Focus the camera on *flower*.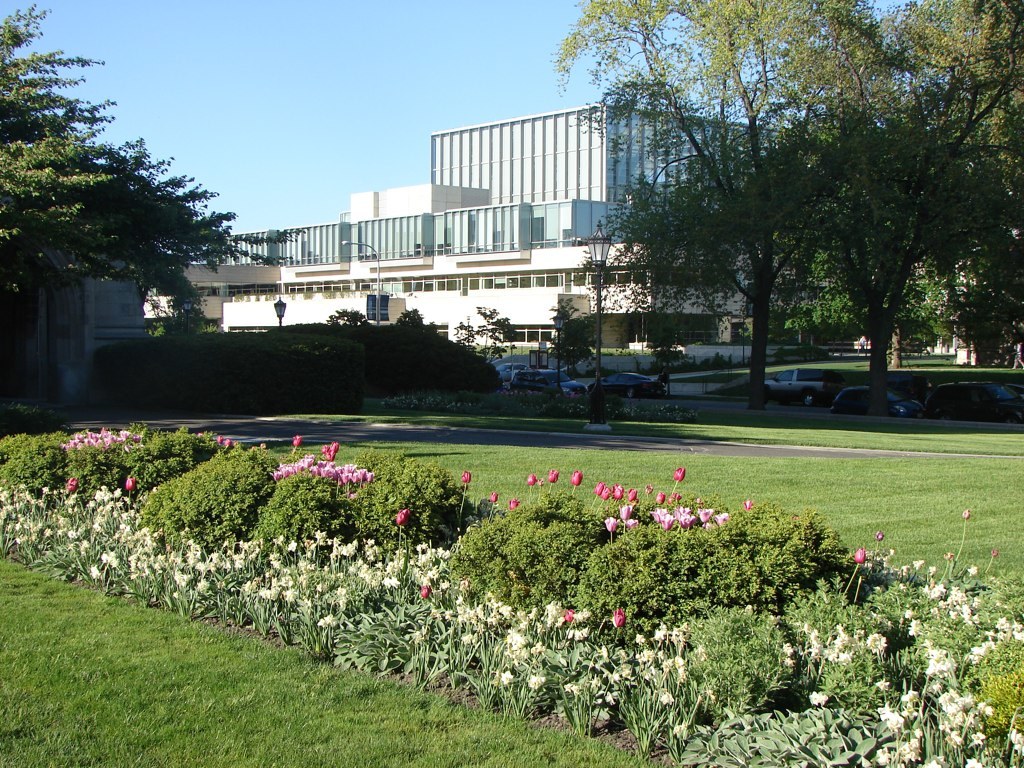
Focus region: Rect(602, 516, 614, 533).
